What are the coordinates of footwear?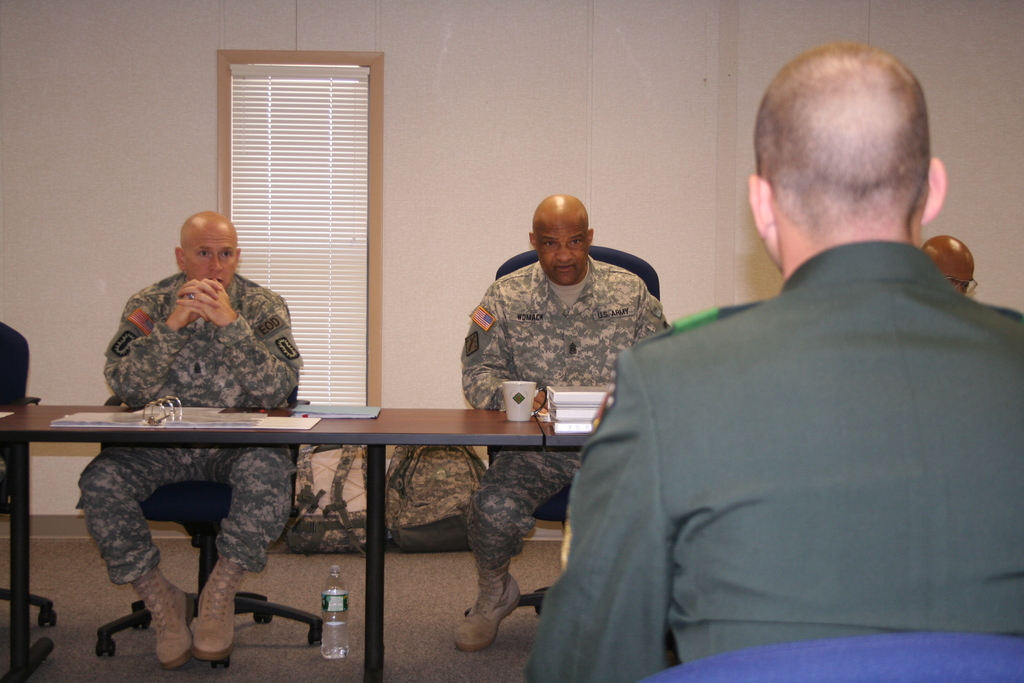
Rect(190, 550, 255, 660).
